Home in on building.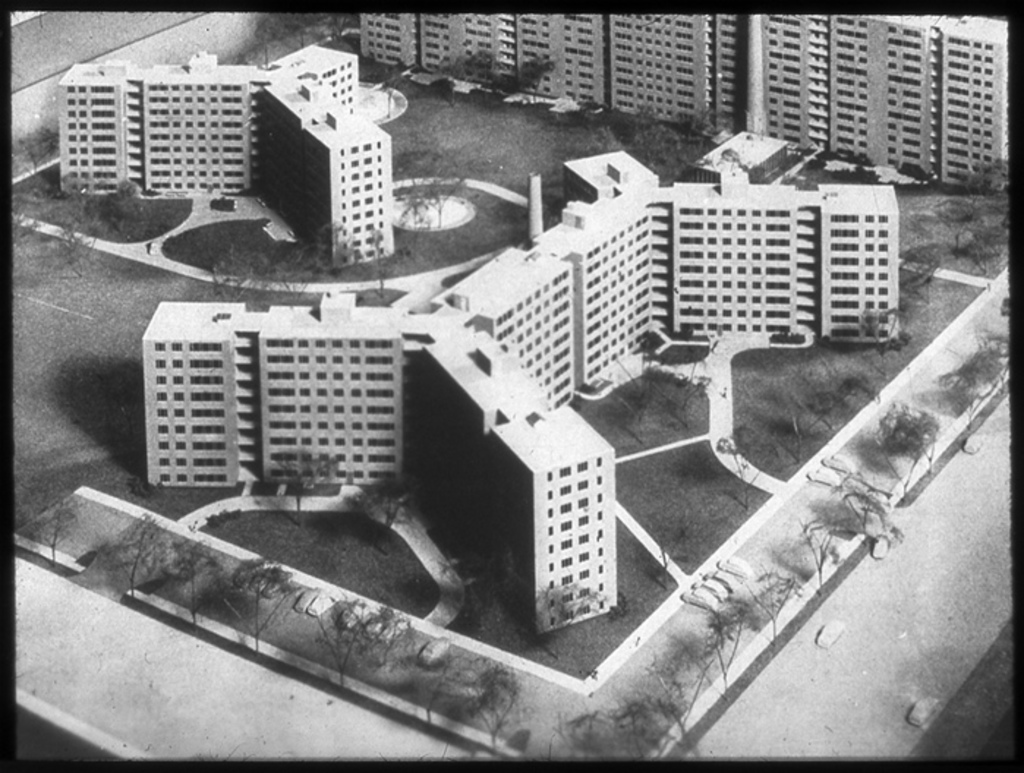
Homed in at {"x1": 360, "y1": 12, "x2": 1008, "y2": 186}.
